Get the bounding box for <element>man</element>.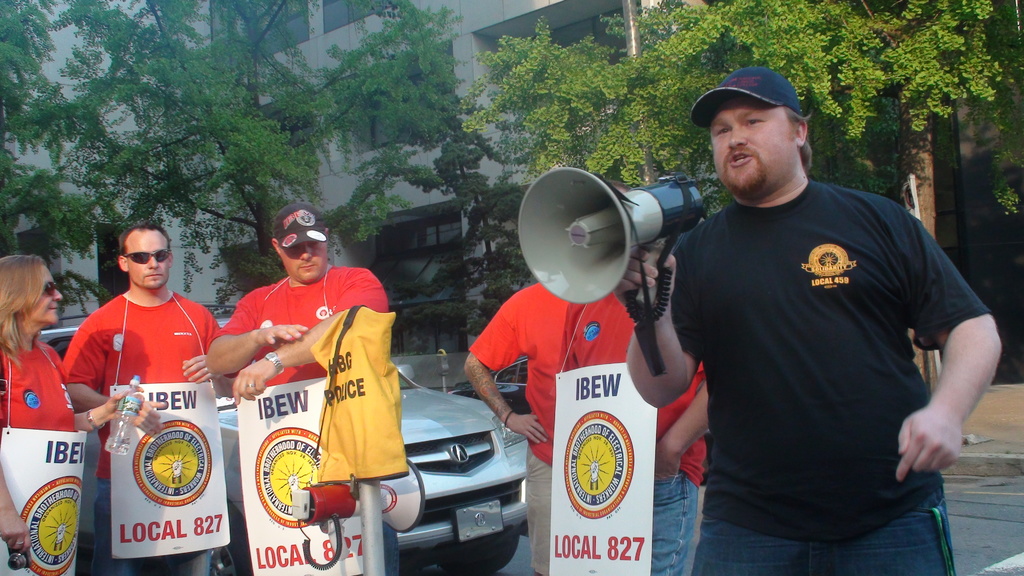
l=467, t=267, r=701, b=575.
